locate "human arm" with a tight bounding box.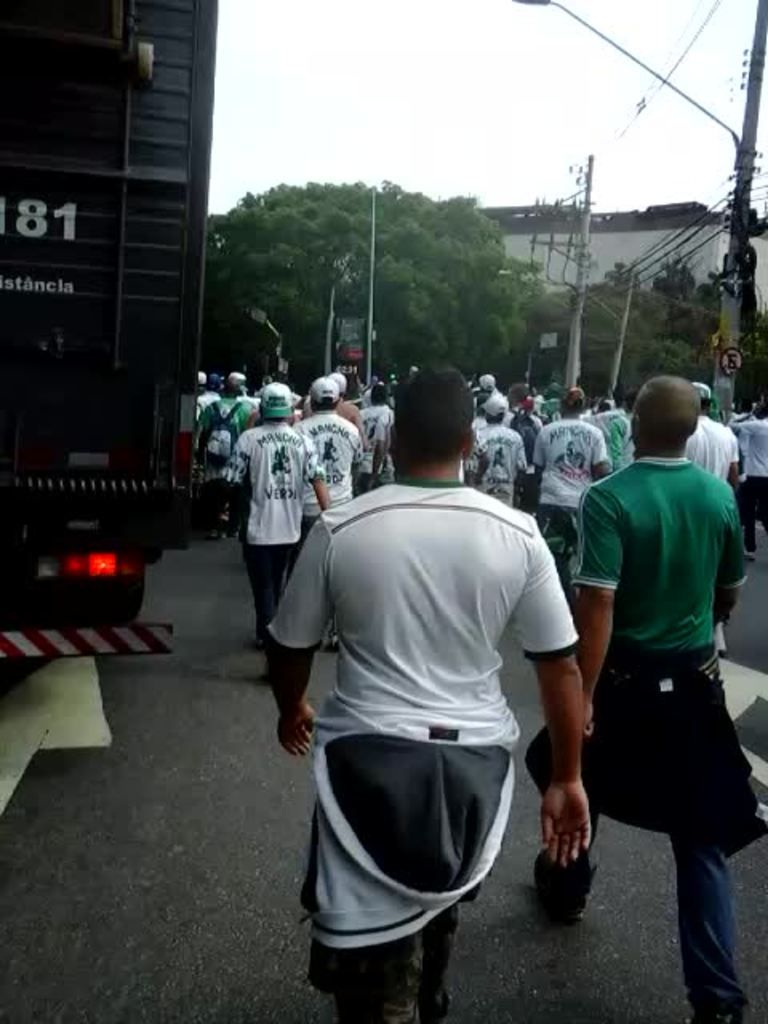
region(461, 432, 477, 493).
